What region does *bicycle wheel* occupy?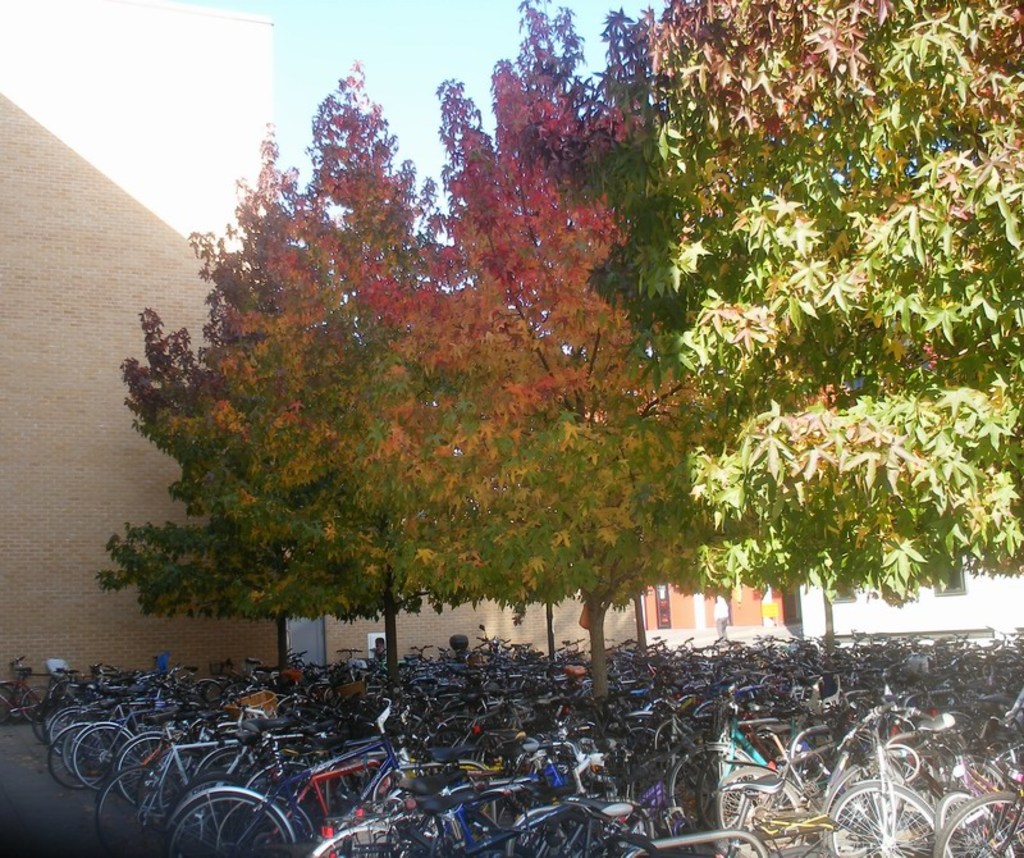
[x1=46, y1=704, x2=84, y2=759].
